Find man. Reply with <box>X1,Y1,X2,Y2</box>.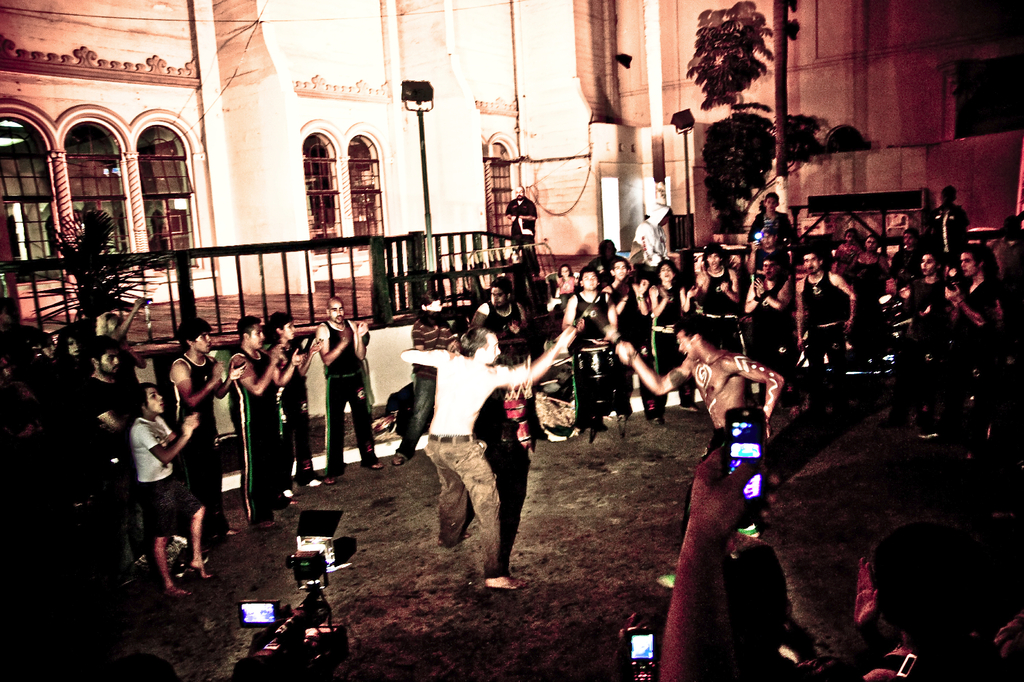
<box>618,320,779,531</box>.
